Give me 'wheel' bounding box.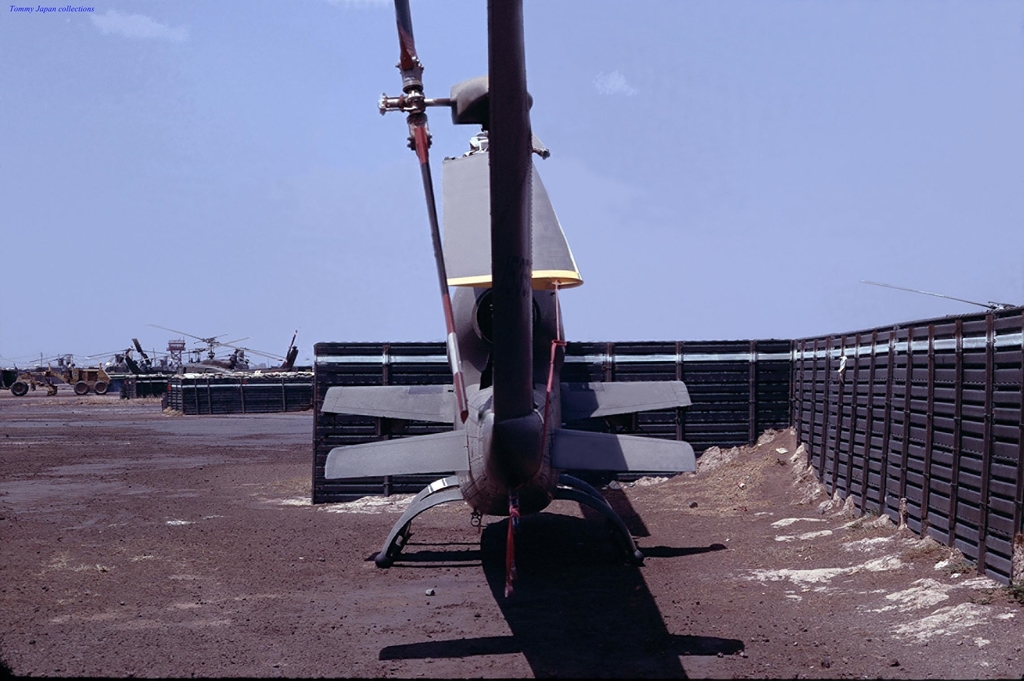
l=70, t=380, r=88, b=396.
